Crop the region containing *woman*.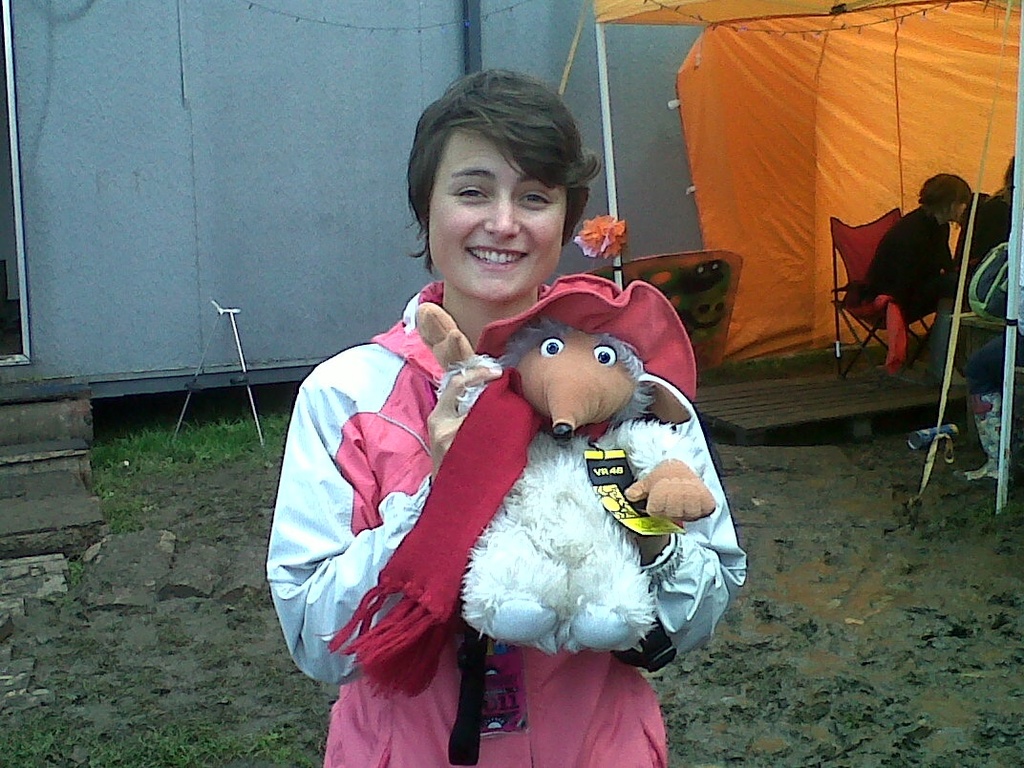
Crop region: crop(303, 128, 728, 703).
